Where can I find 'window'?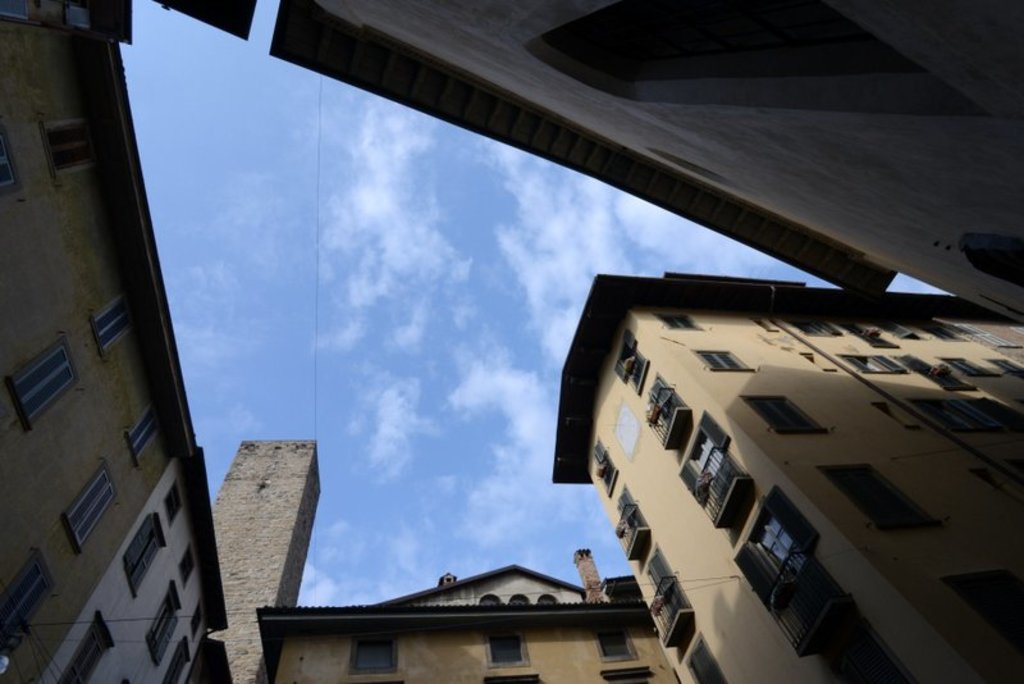
You can find it at bbox=[0, 556, 54, 652].
